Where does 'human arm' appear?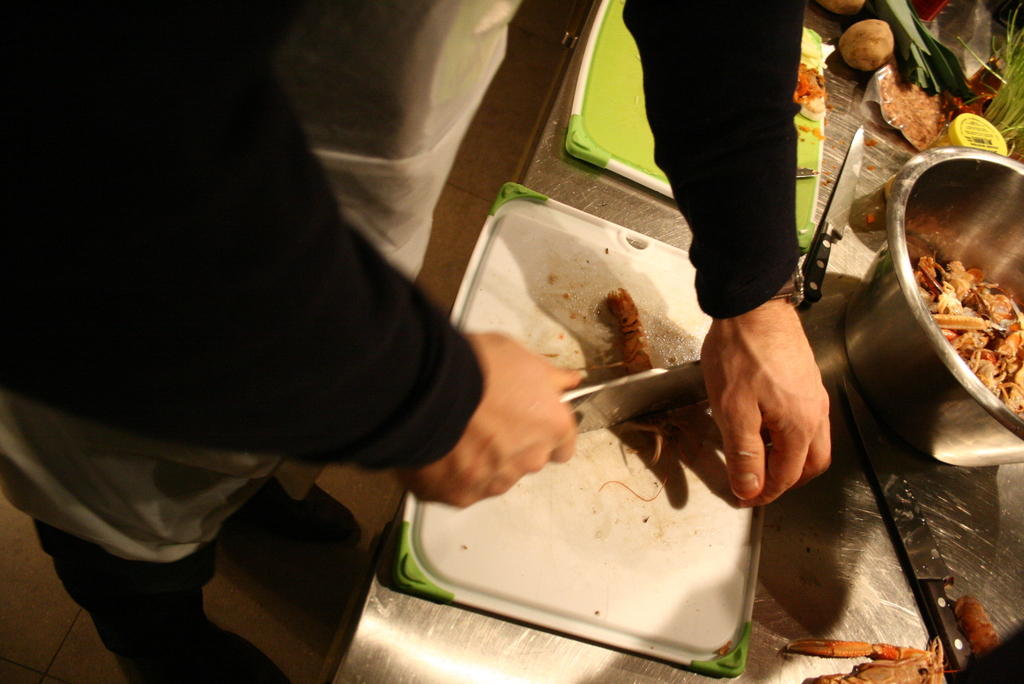
Appears at 74, 92, 486, 520.
